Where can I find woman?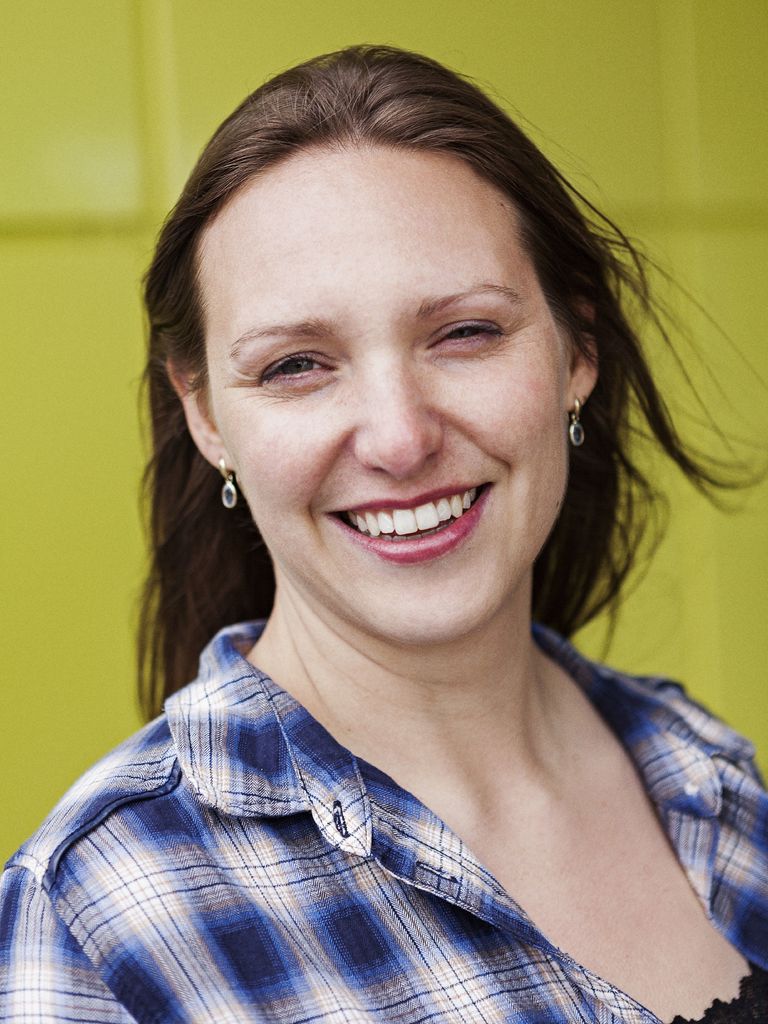
You can find it at pyautogui.locateOnScreen(1, 41, 767, 1022).
